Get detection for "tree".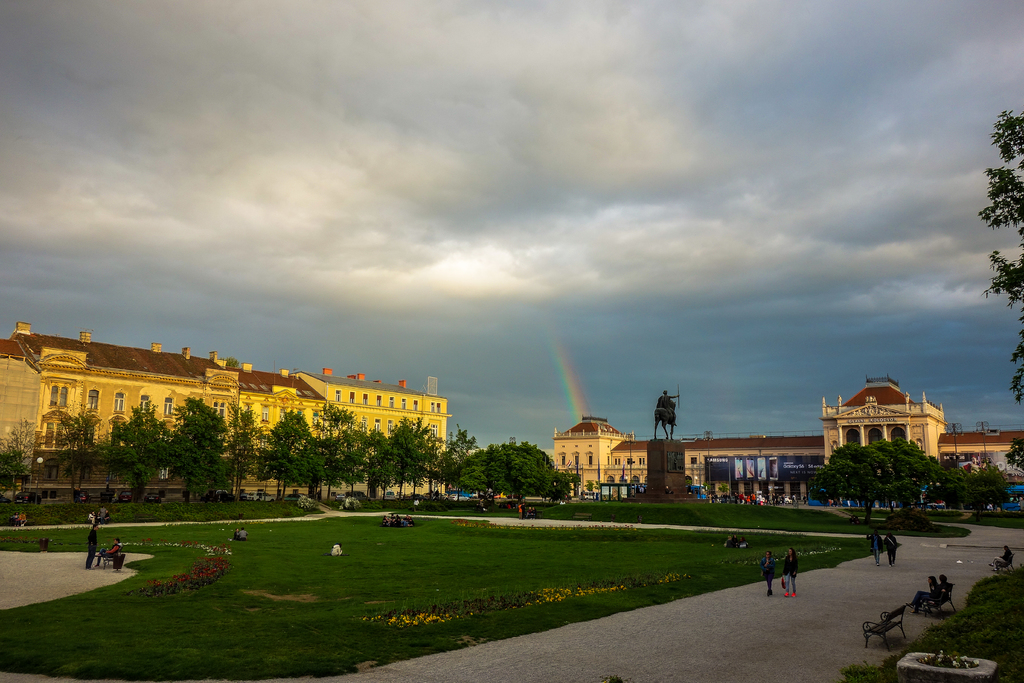
Detection: [x1=263, y1=413, x2=319, y2=493].
